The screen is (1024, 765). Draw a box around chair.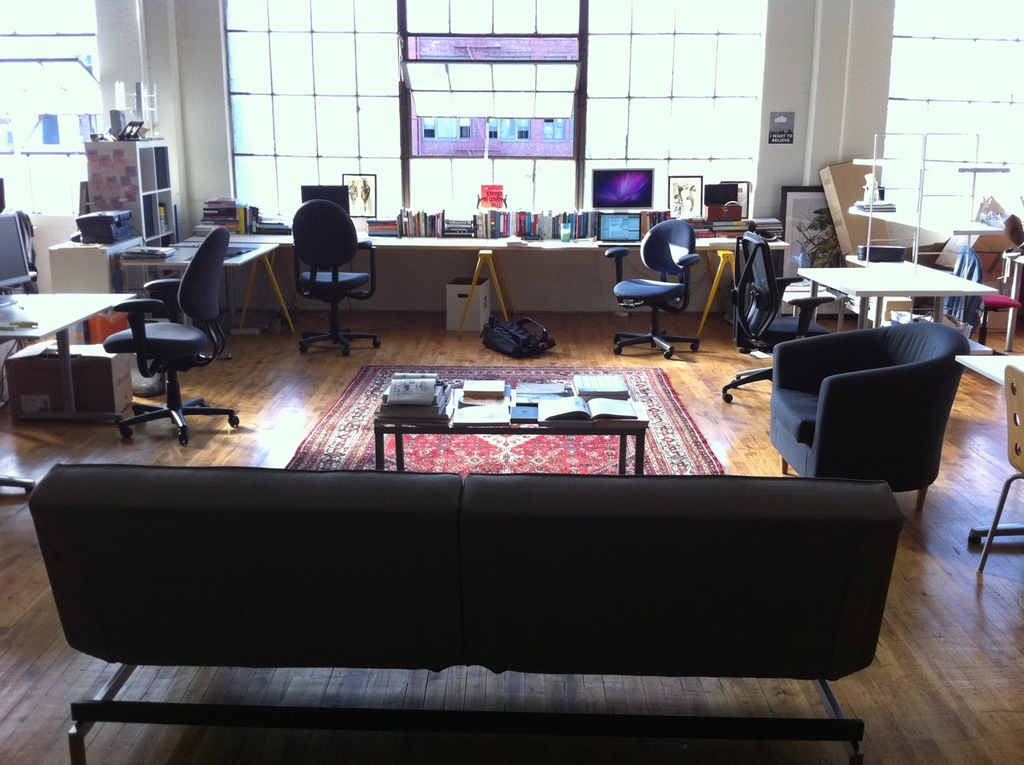
605 217 702 358.
